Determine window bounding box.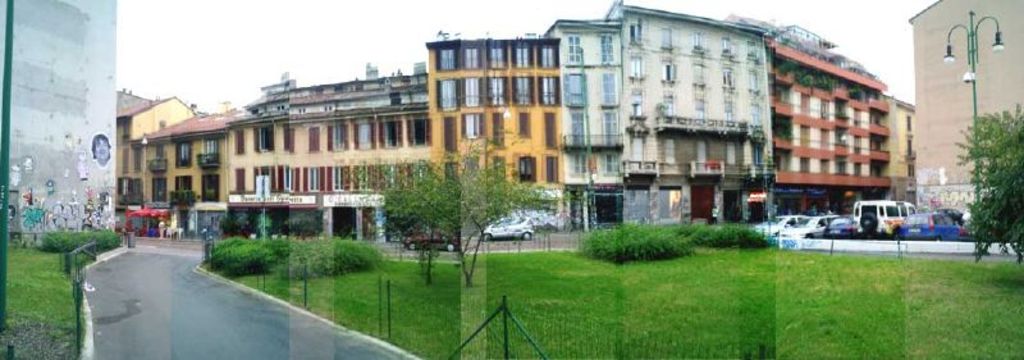
Determined: (357, 122, 369, 152).
